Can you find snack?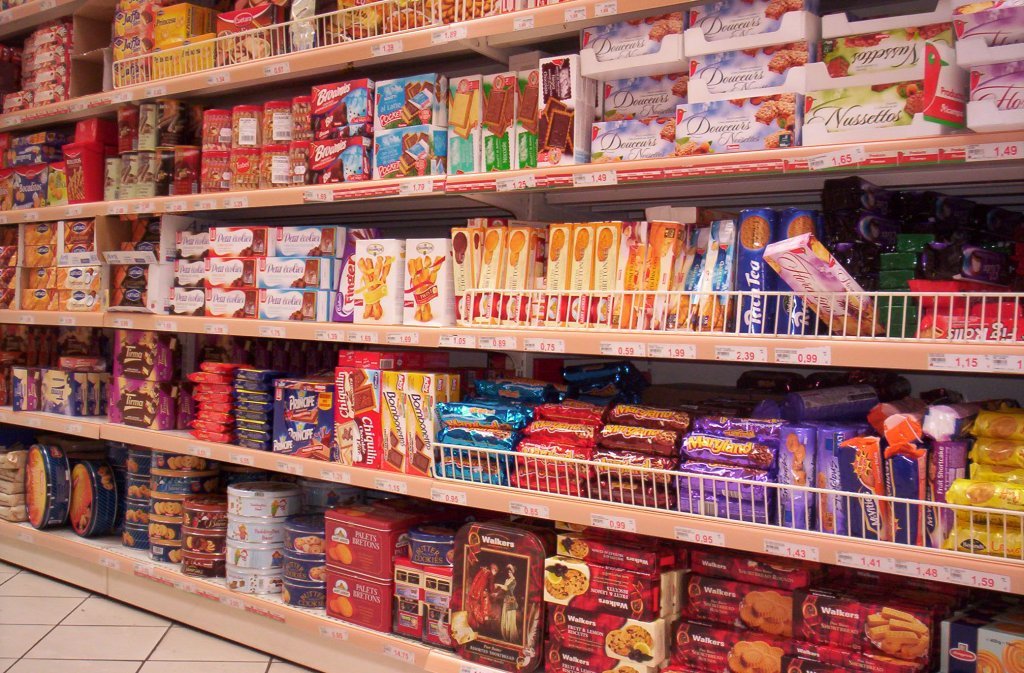
Yes, bounding box: <bbox>333, 362, 1023, 544</bbox>.
